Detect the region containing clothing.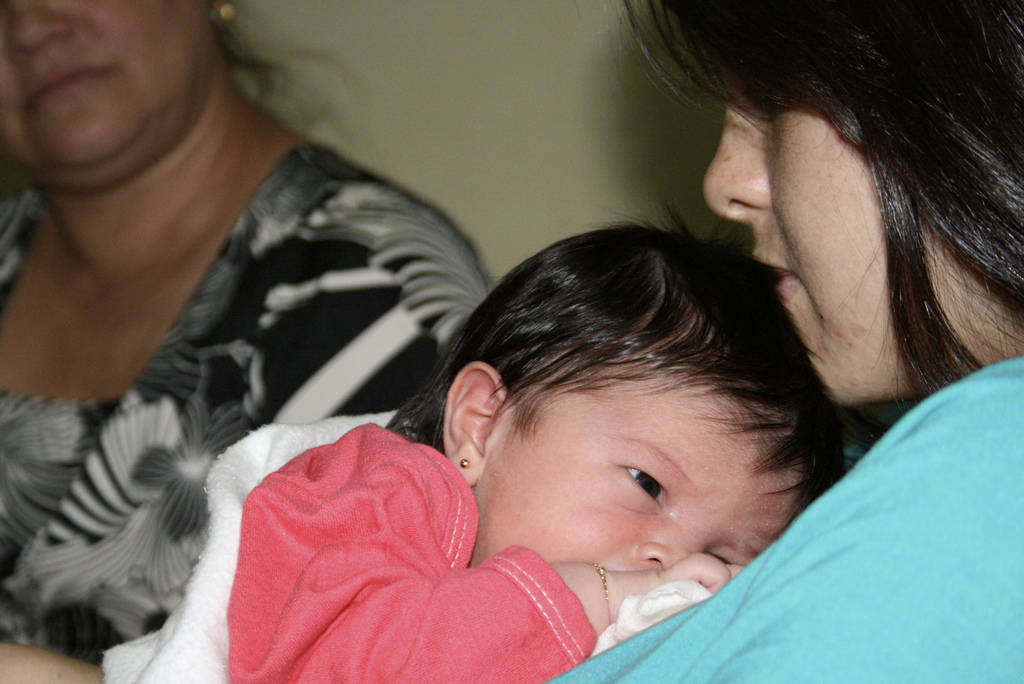
rect(0, 142, 485, 683).
